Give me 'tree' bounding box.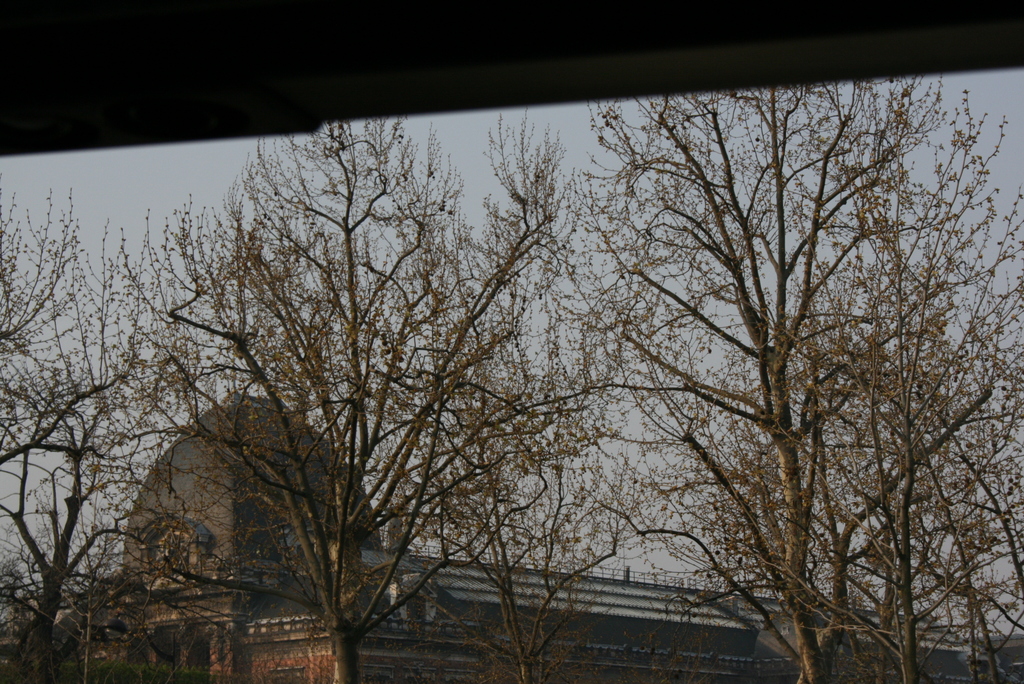
{"left": 0, "top": 166, "right": 193, "bottom": 683}.
